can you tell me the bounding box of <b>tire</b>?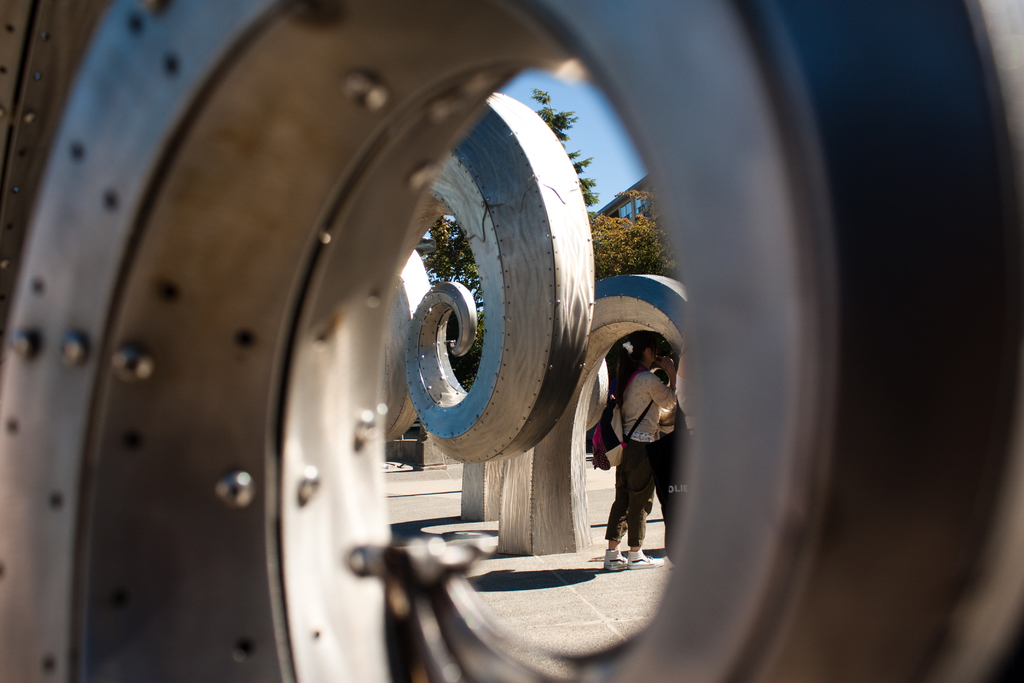
0:0:1023:682.
